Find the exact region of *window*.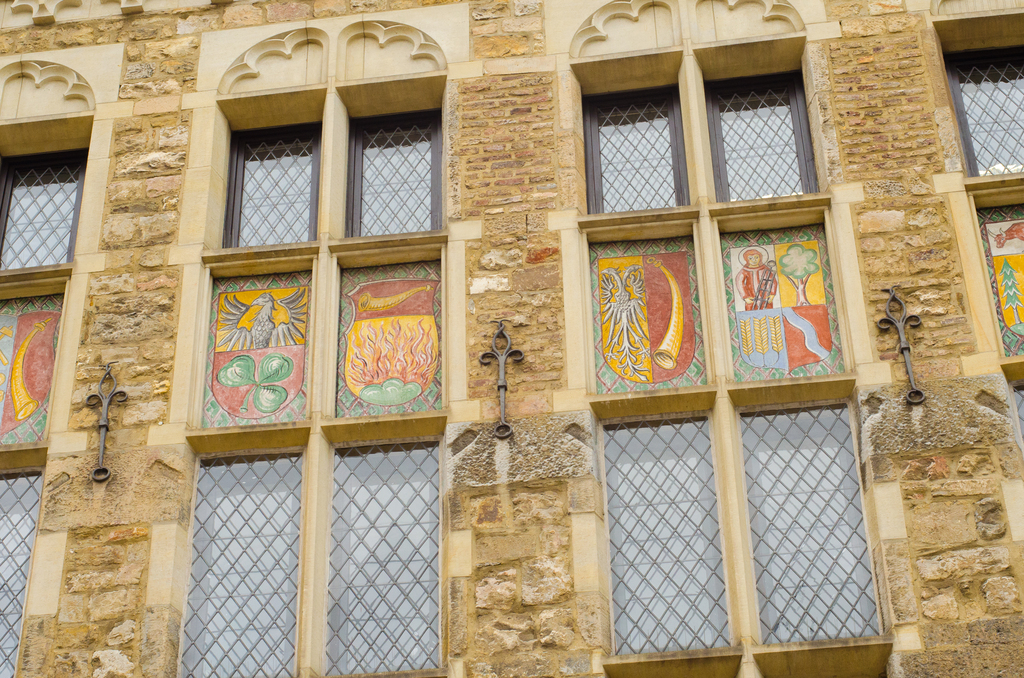
Exact region: bbox(173, 451, 303, 677).
